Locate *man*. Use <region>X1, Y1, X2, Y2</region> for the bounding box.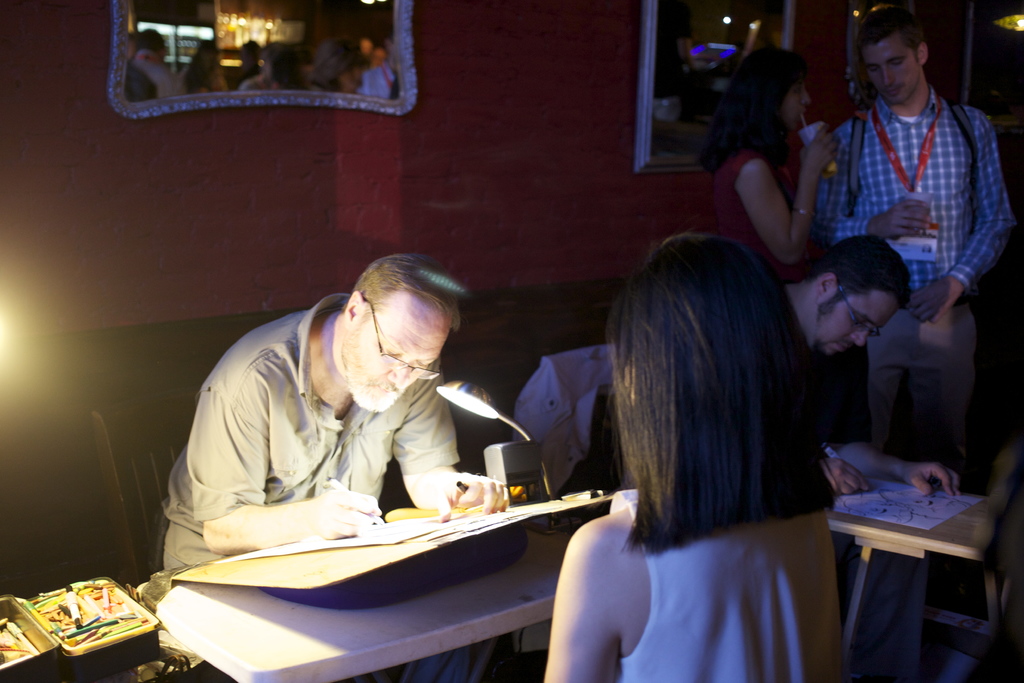
<region>809, 24, 1019, 463</region>.
